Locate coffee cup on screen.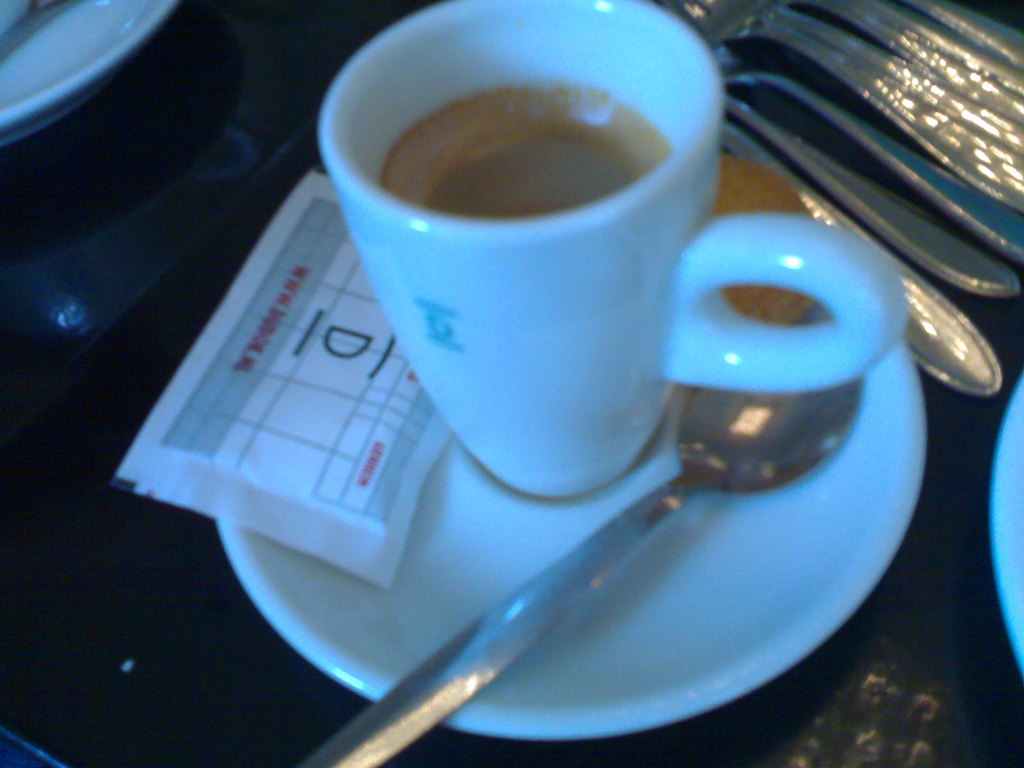
On screen at [314,0,908,502].
